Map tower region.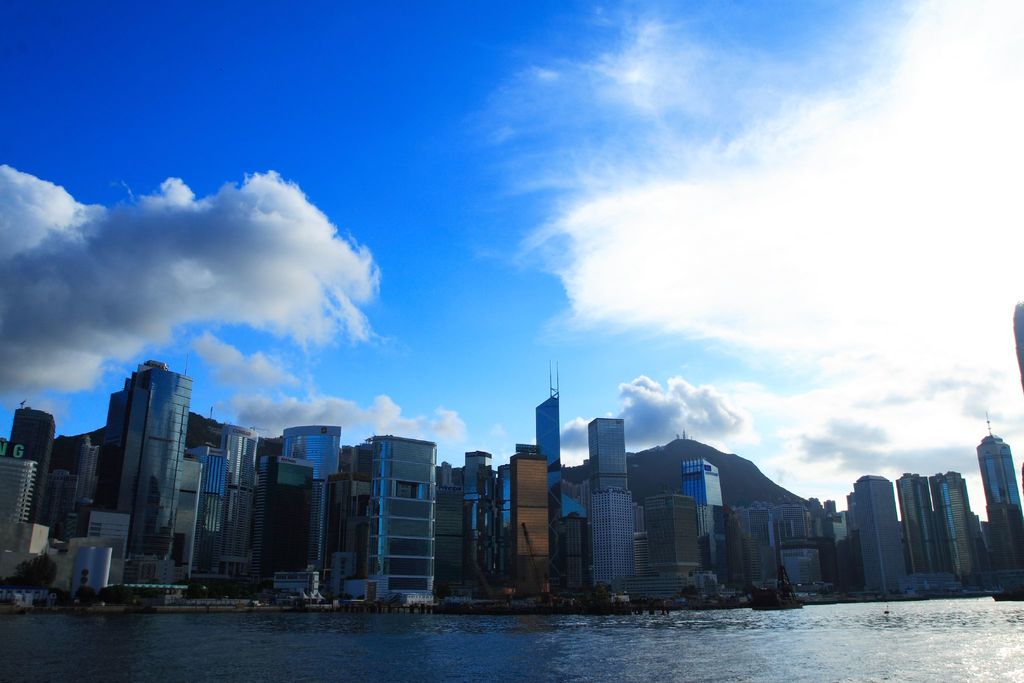
Mapped to BBox(888, 468, 945, 594).
